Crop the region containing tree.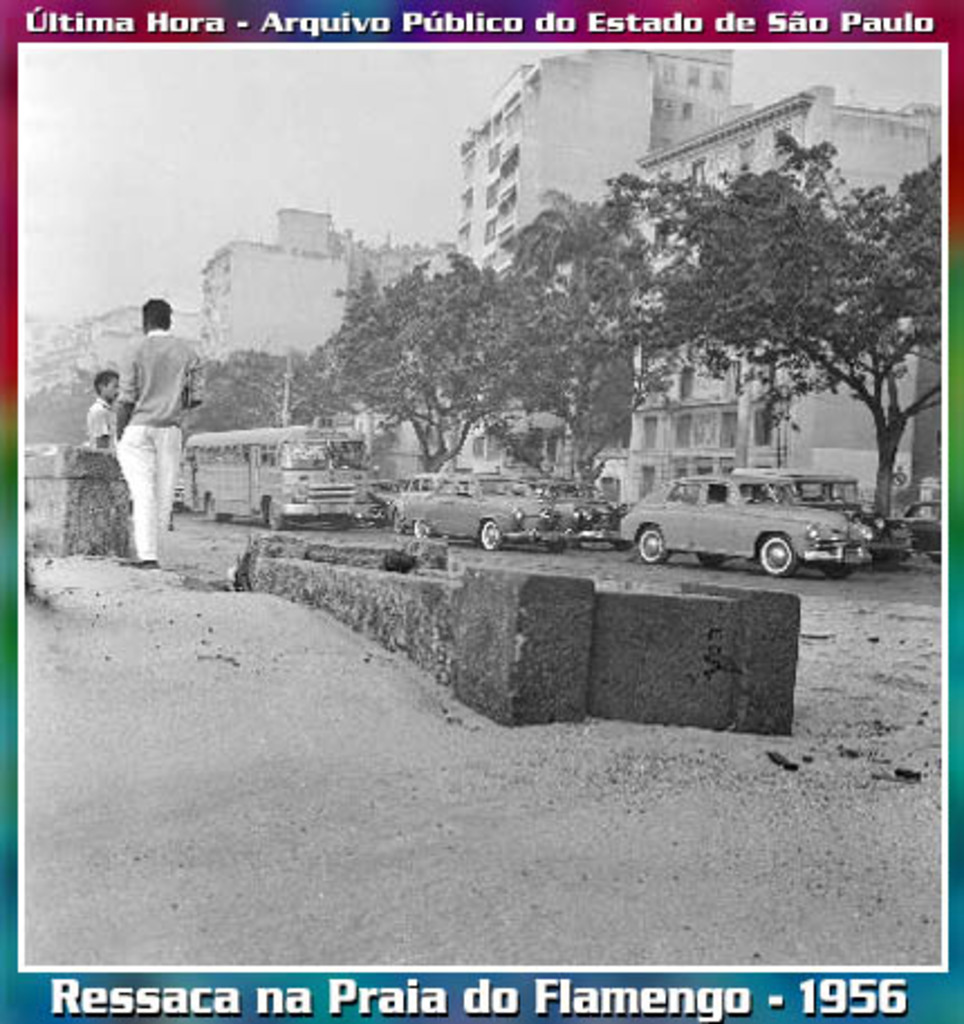
Crop region: box=[184, 345, 298, 430].
